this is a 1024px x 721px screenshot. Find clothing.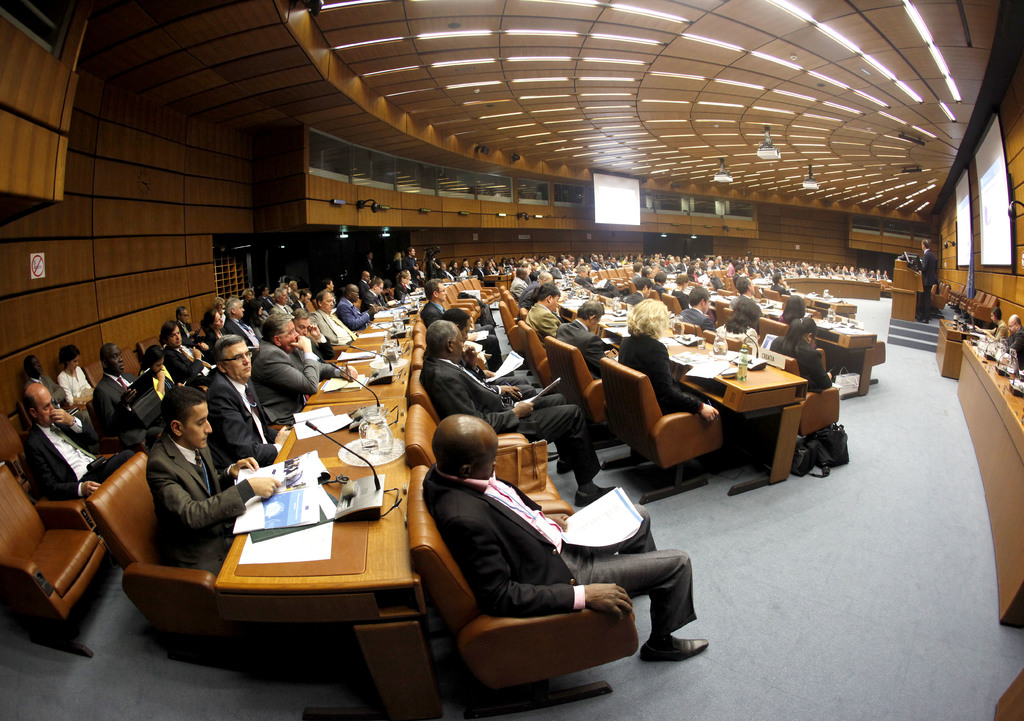
Bounding box: bbox(242, 333, 330, 433).
